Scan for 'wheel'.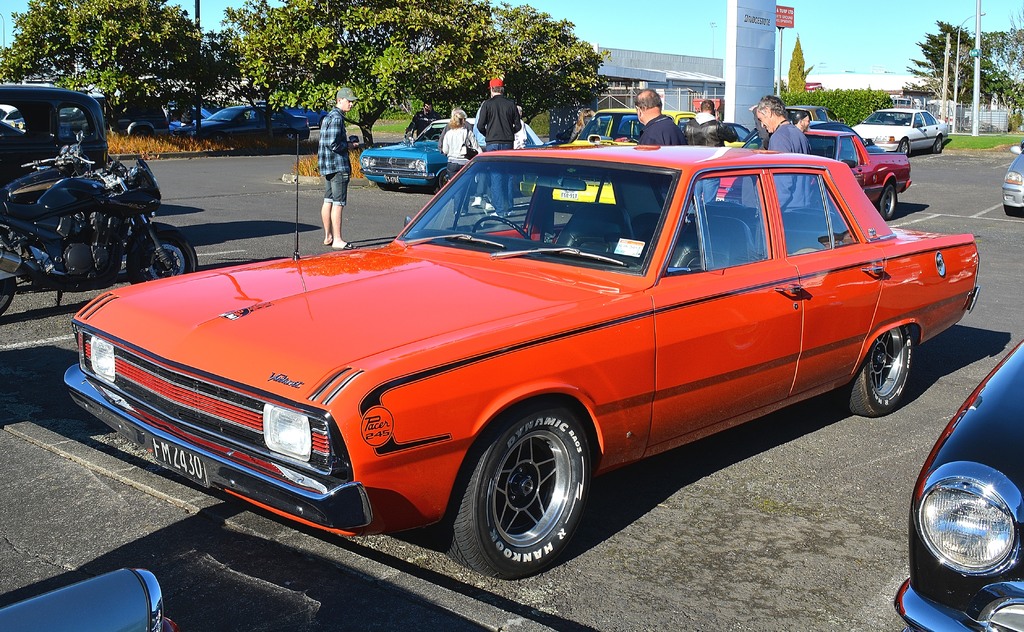
Scan result: crop(0, 268, 19, 325).
